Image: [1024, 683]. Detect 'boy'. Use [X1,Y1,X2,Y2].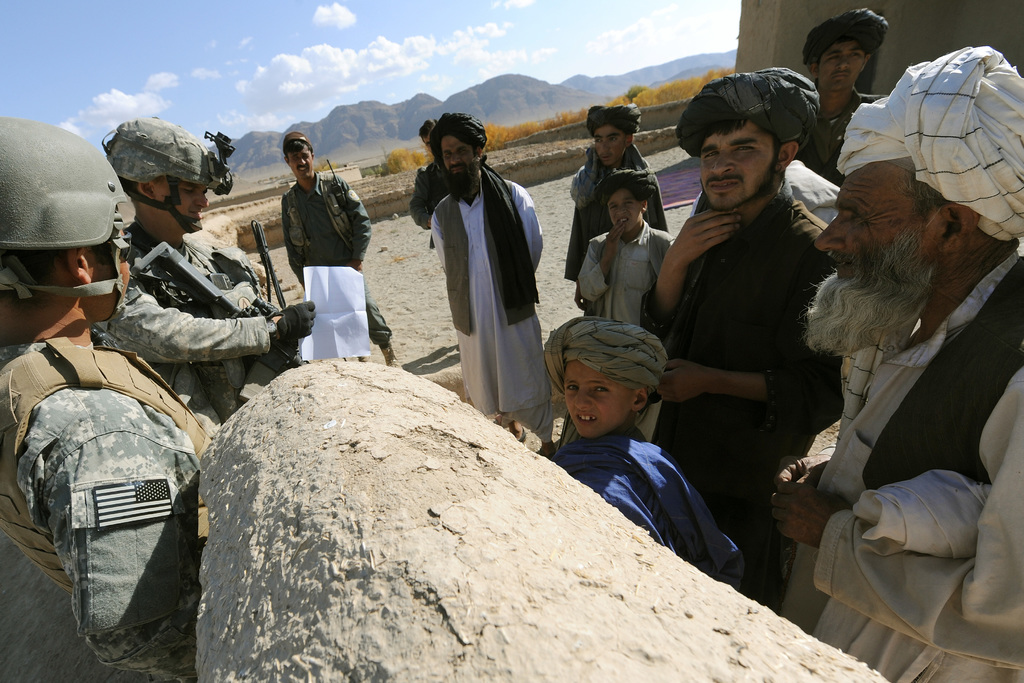
[580,163,672,330].
